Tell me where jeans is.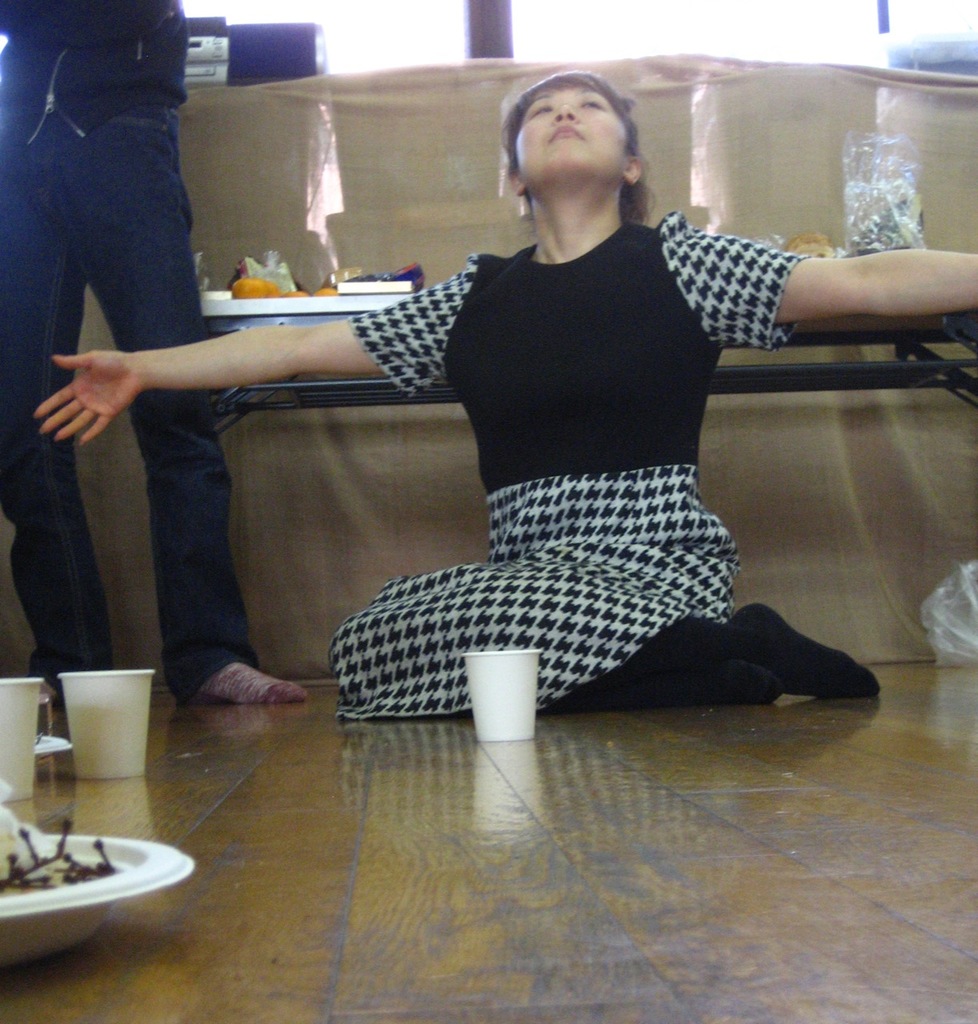
jeans is at x1=0 y1=96 x2=261 y2=703.
